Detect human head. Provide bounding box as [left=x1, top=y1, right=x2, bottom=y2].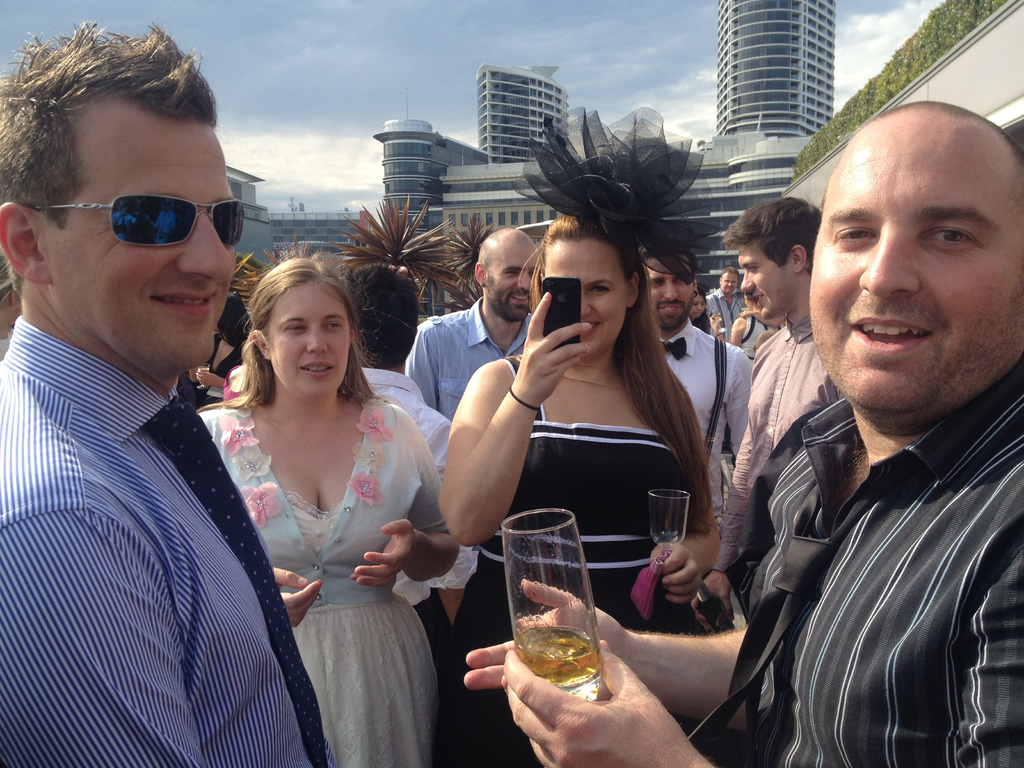
[left=722, top=264, right=739, bottom=295].
